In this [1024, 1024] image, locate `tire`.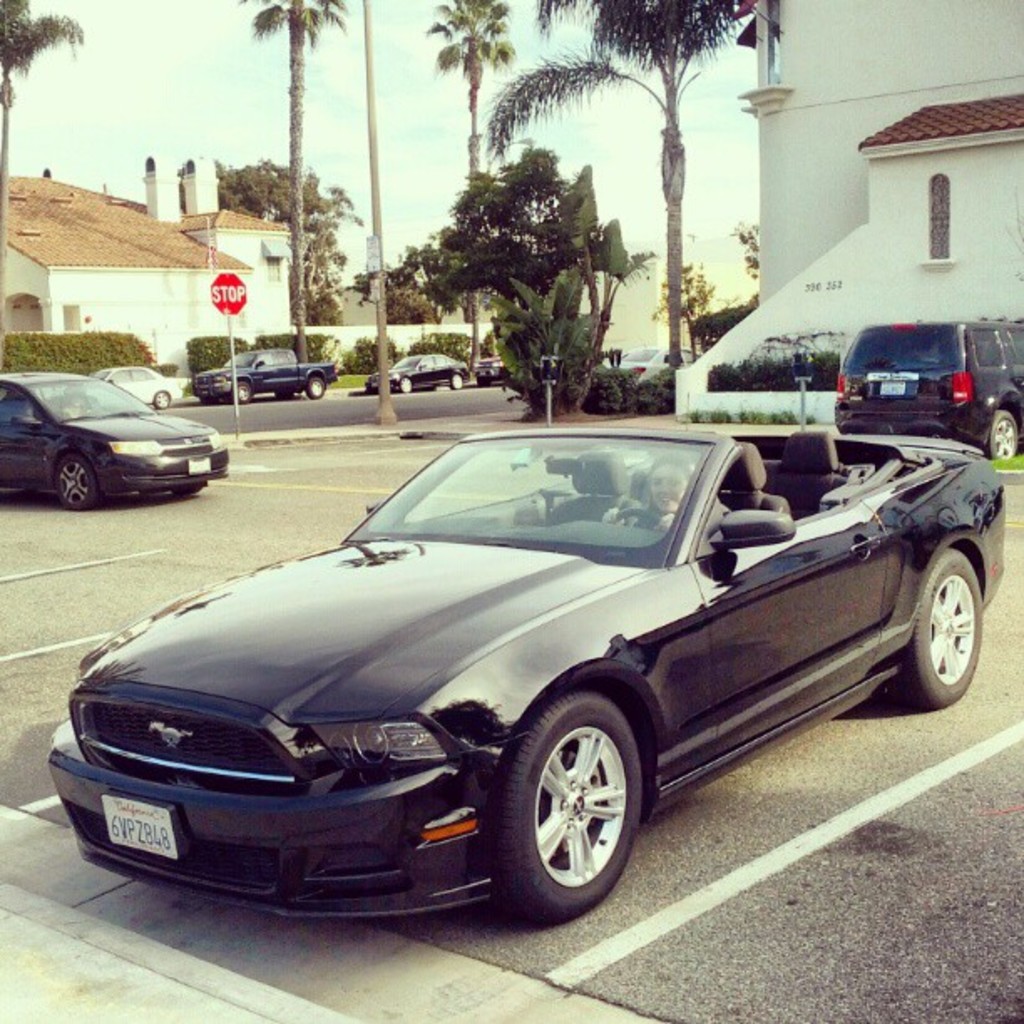
Bounding box: [x1=494, y1=691, x2=649, y2=922].
